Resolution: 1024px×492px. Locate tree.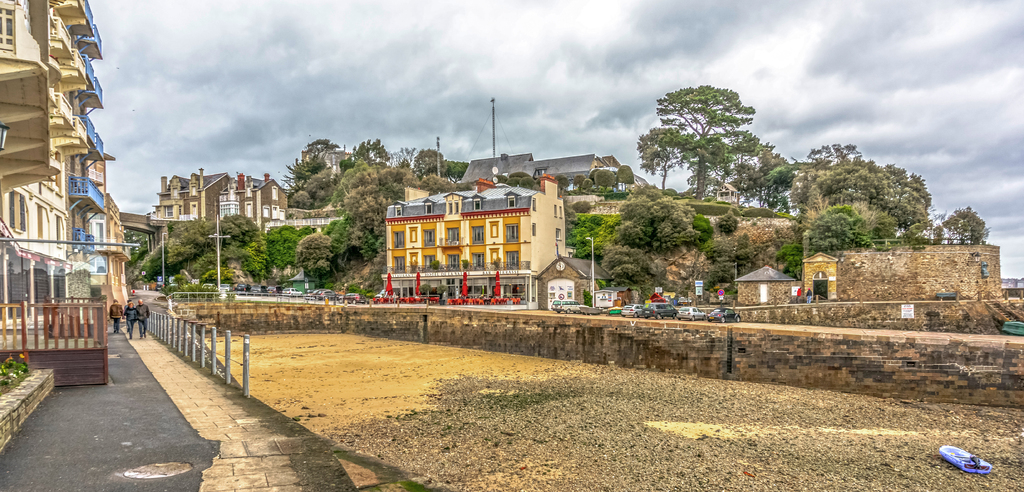
x1=506 y1=170 x2=534 y2=188.
